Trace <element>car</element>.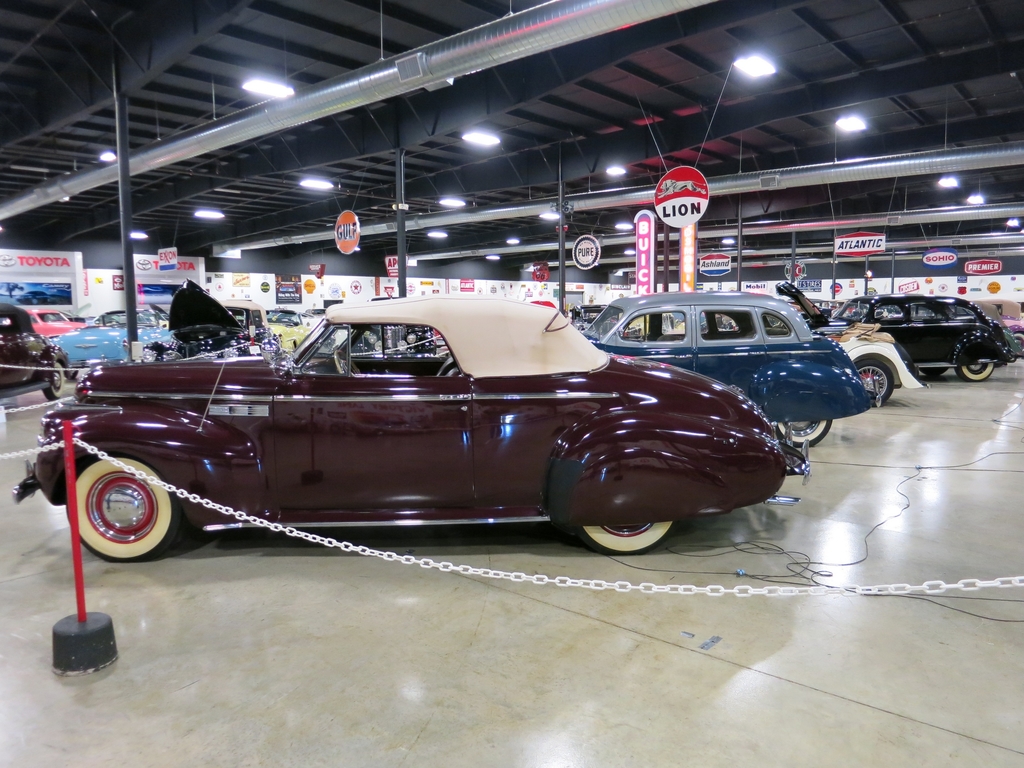
Traced to box=[808, 323, 929, 410].
